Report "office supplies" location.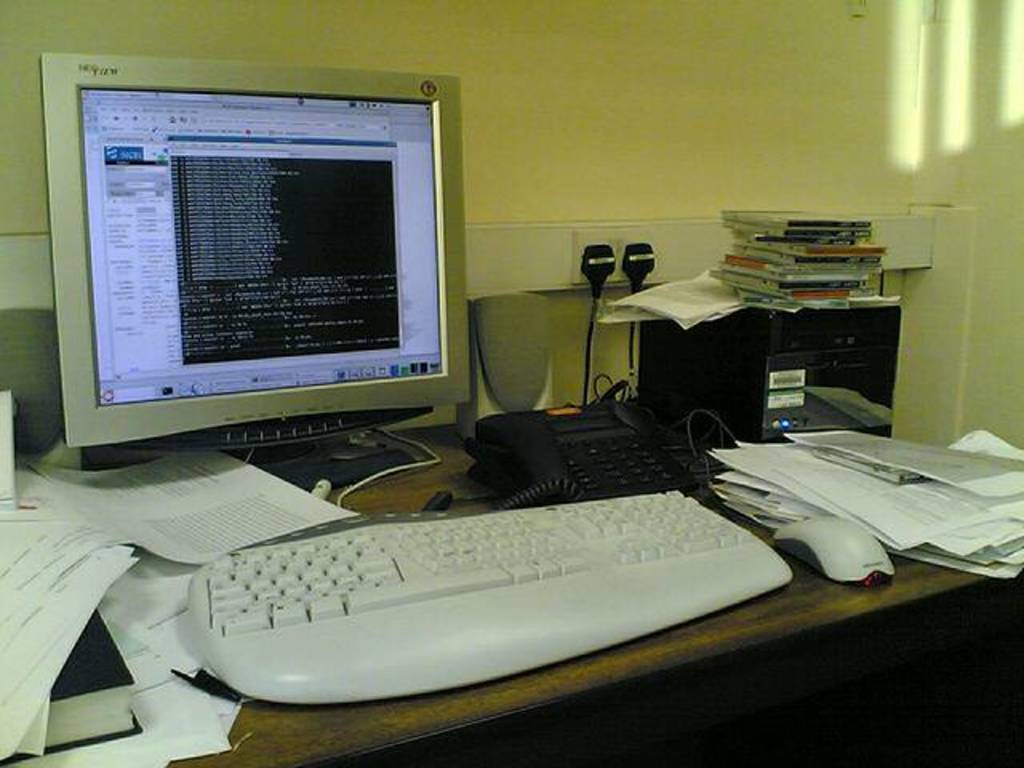
Report: BBox(192, 477, 790, 710).
